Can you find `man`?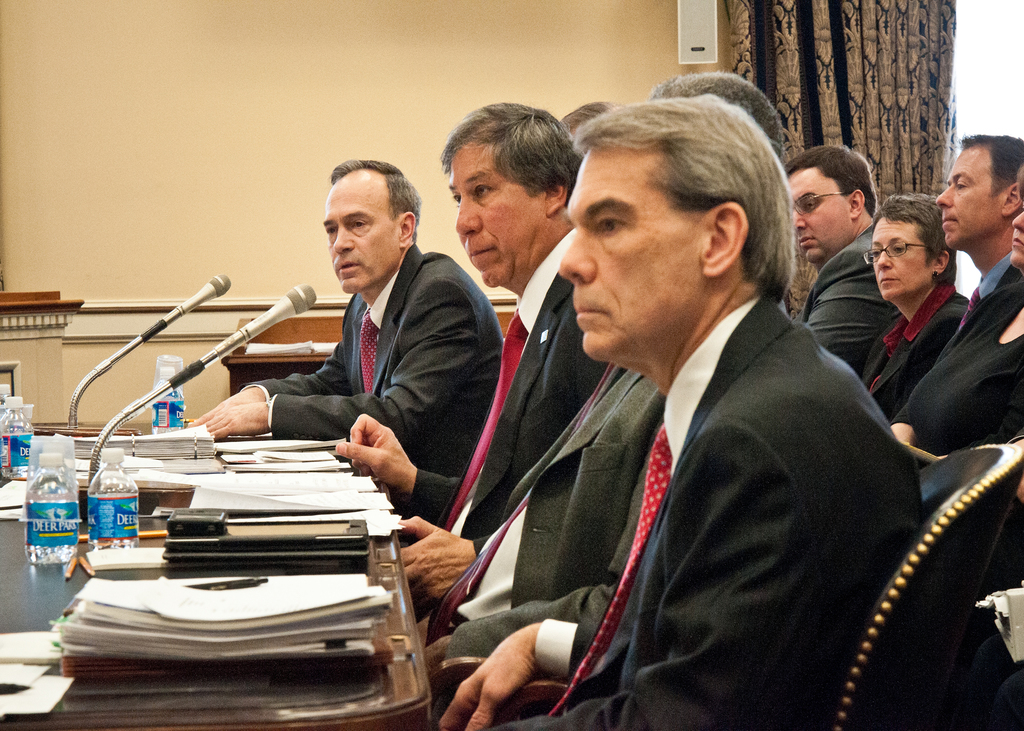
Yes, bounding box: left=885, top=135, right=1023, bottom=427.
